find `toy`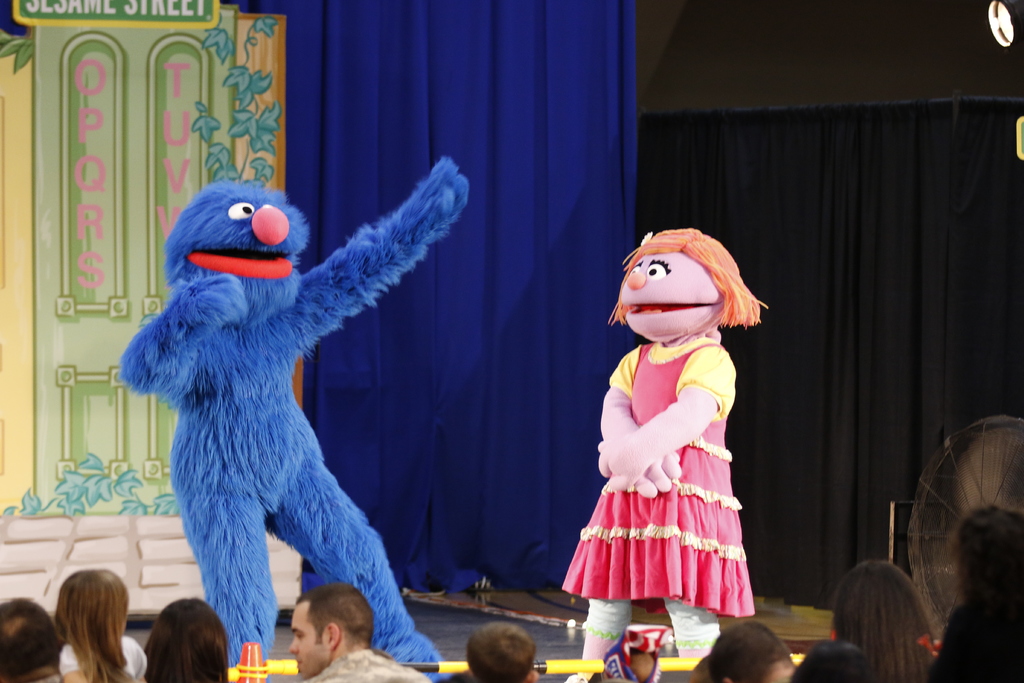
<bbox>557, 227, 767, 671</bbox>
